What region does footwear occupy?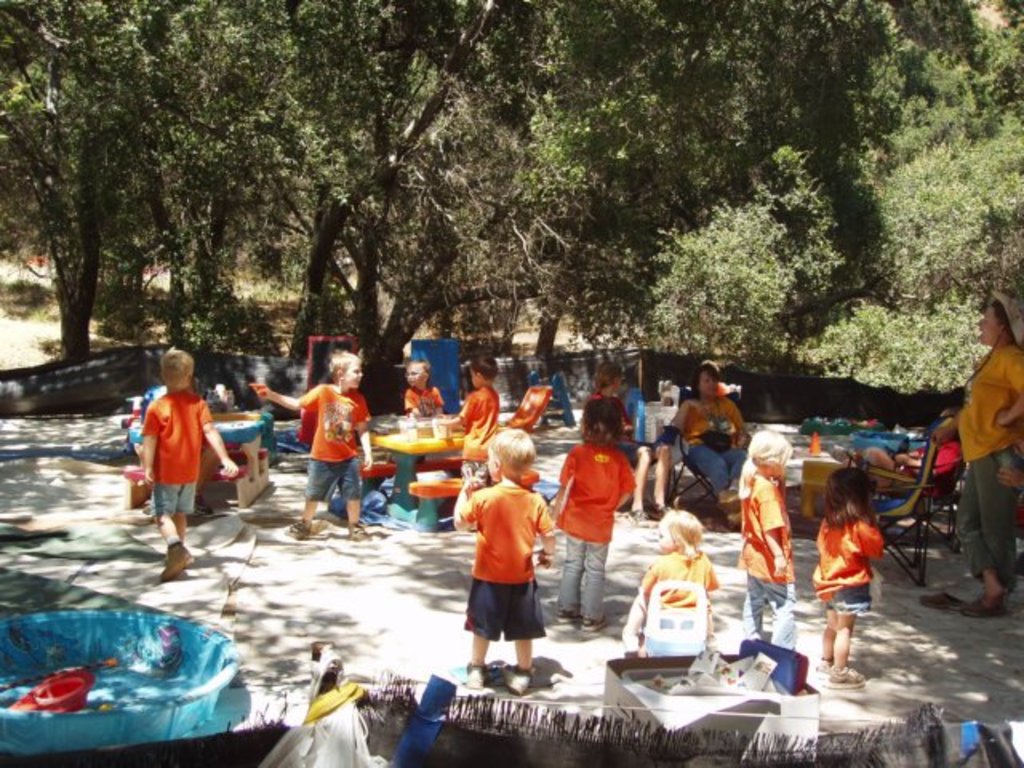
crop(829, 670, 866, 688).
